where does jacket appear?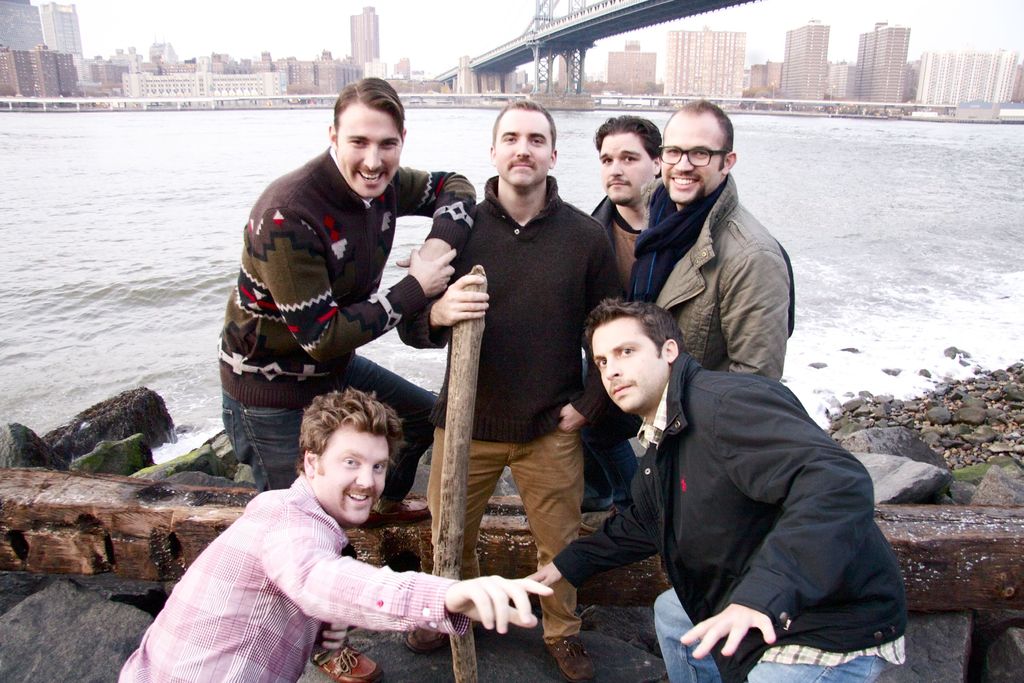
Appears at (547, 352, 904, 680).
